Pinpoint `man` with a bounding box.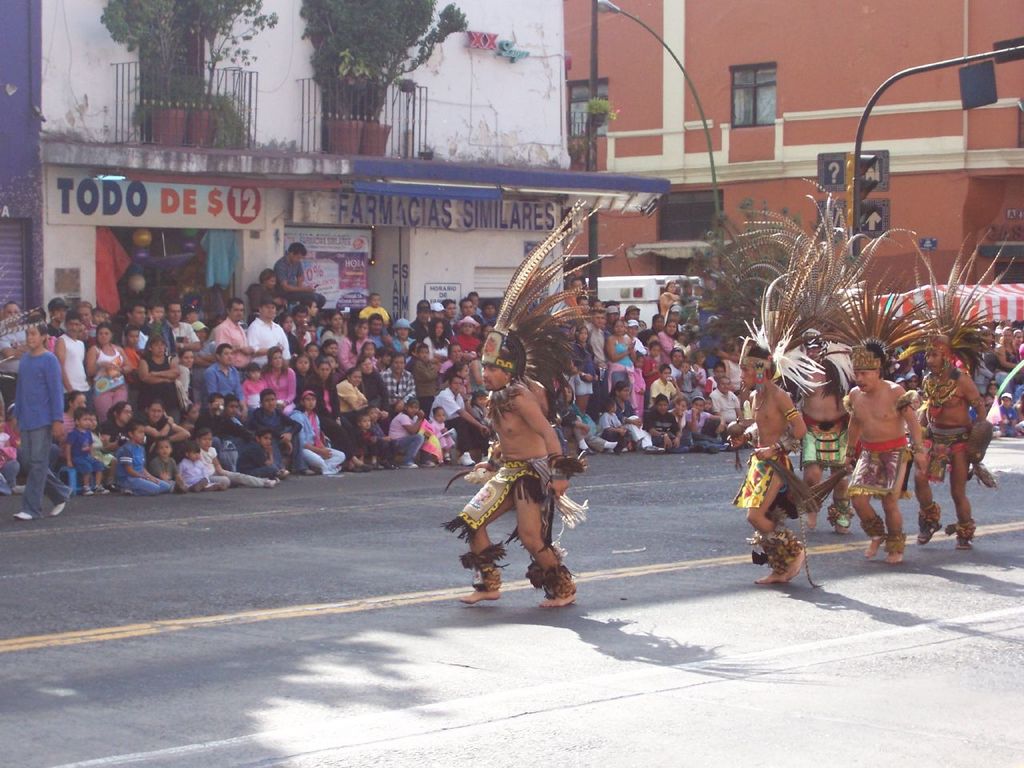
384/352/420/418.
